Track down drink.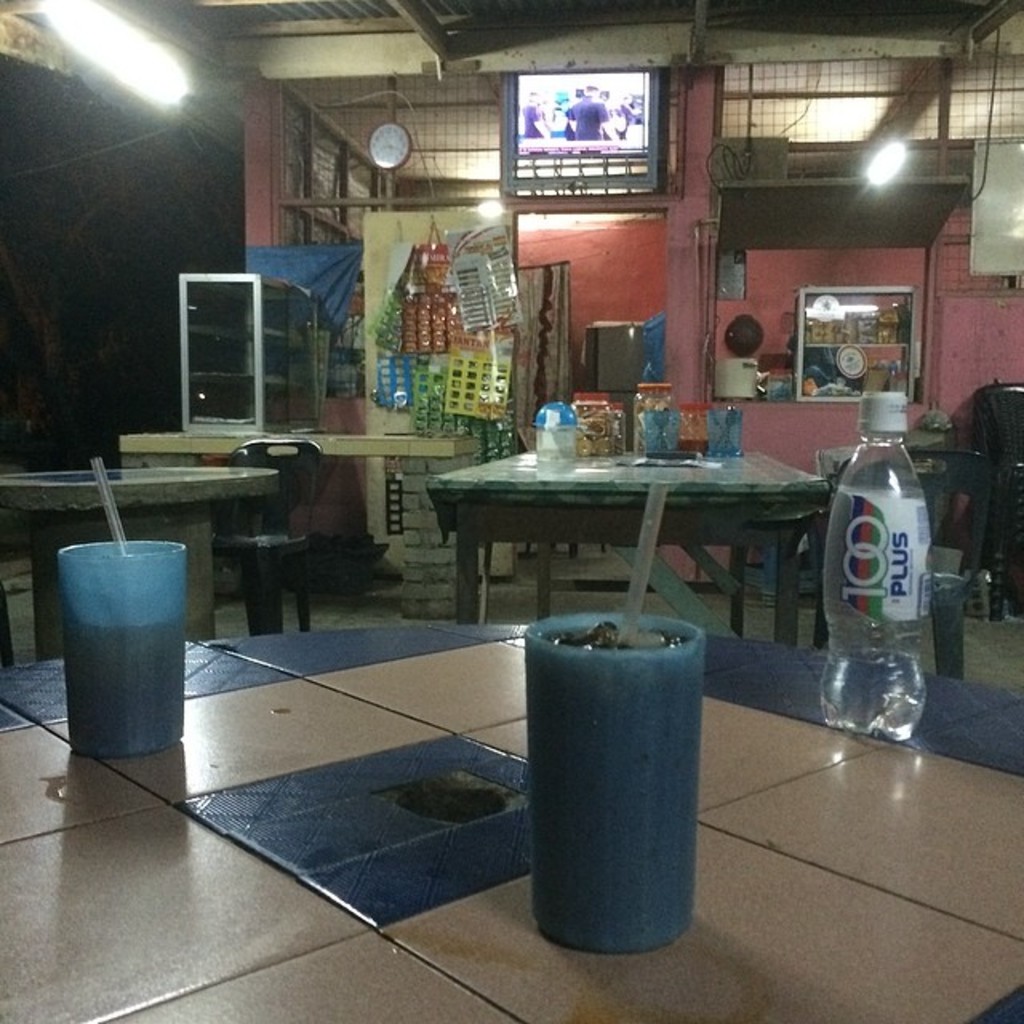
Tracked to [826, 475, 926, 734].
